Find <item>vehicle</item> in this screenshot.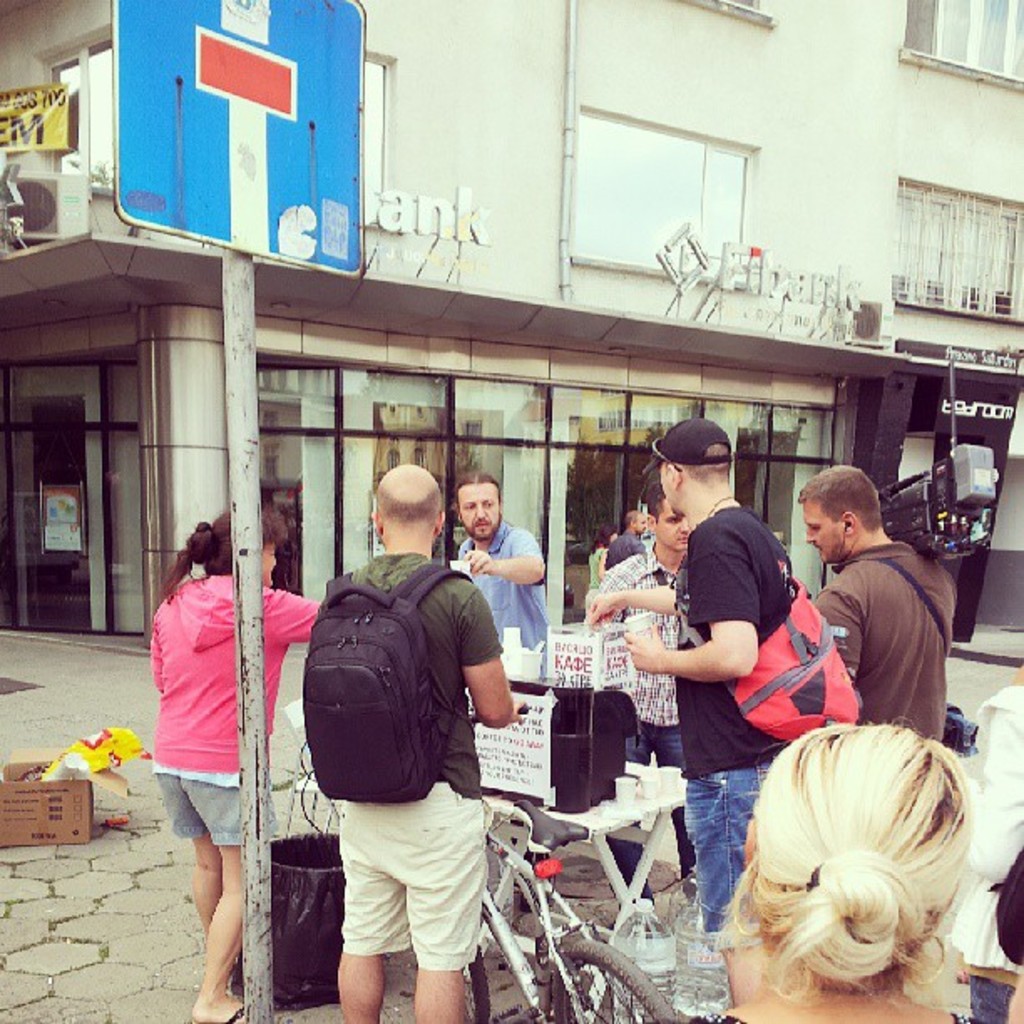
The bounding box for <item>vehicle</item> is [x1=271, y1=756, x2=714, y2=1022].
